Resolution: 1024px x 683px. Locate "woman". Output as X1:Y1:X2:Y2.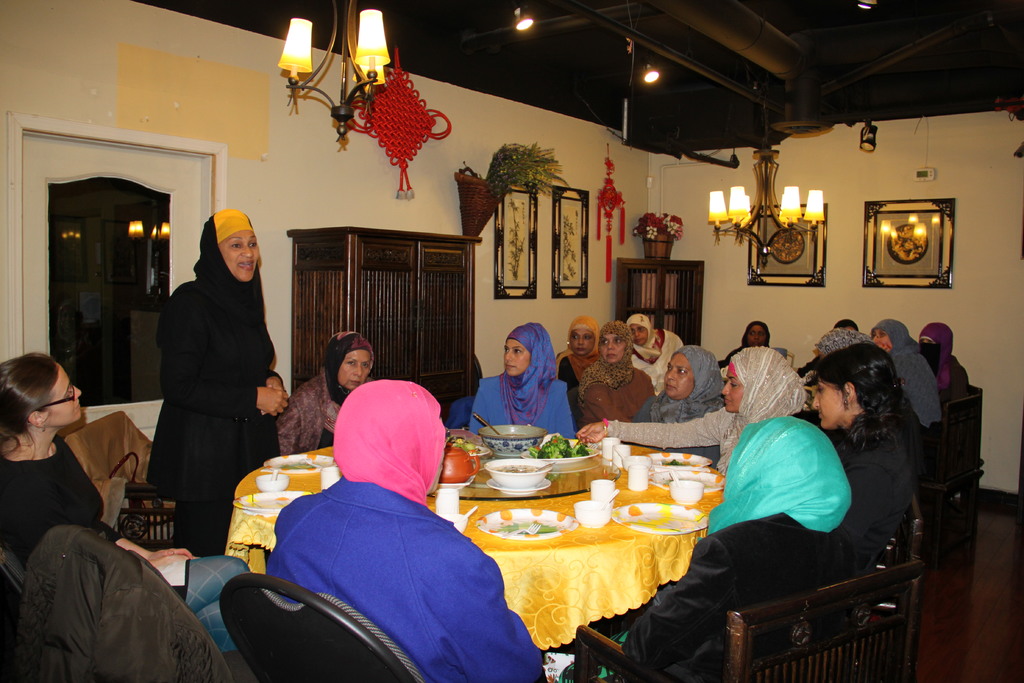
275:331:380:461.
